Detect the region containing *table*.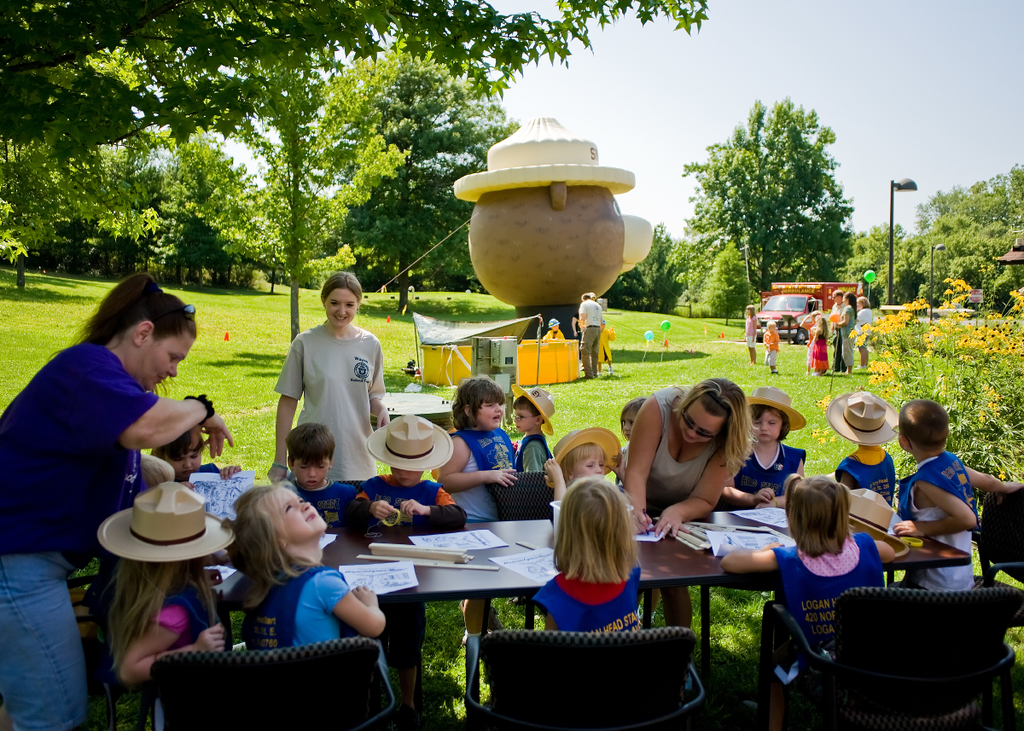
[left=320, top=503, right=969, bottom=730].
